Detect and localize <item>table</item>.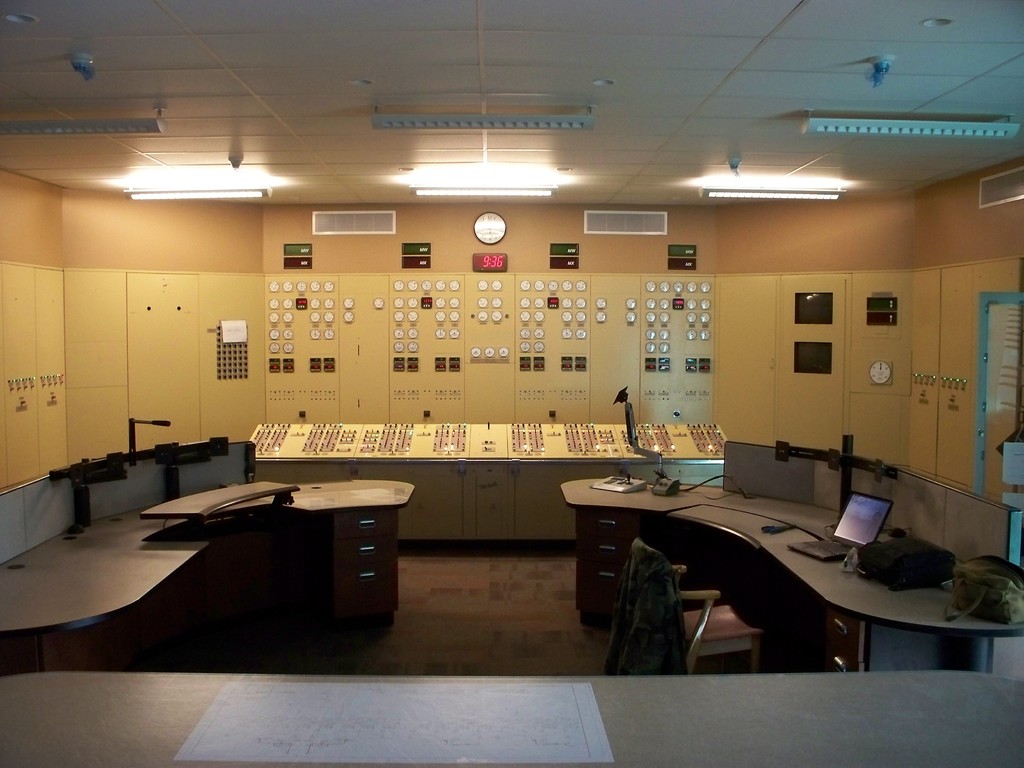
Localized at left=8, top=477, right=408, bottom=684.
